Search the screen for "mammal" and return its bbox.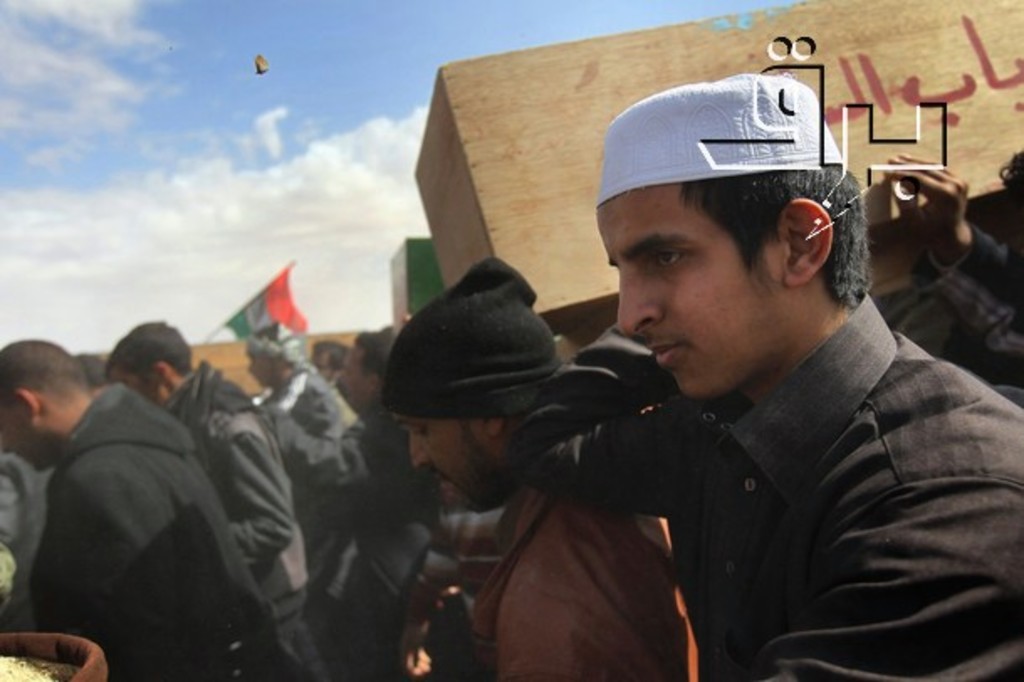
Found: bbox=(245, 319, 363, 564).
